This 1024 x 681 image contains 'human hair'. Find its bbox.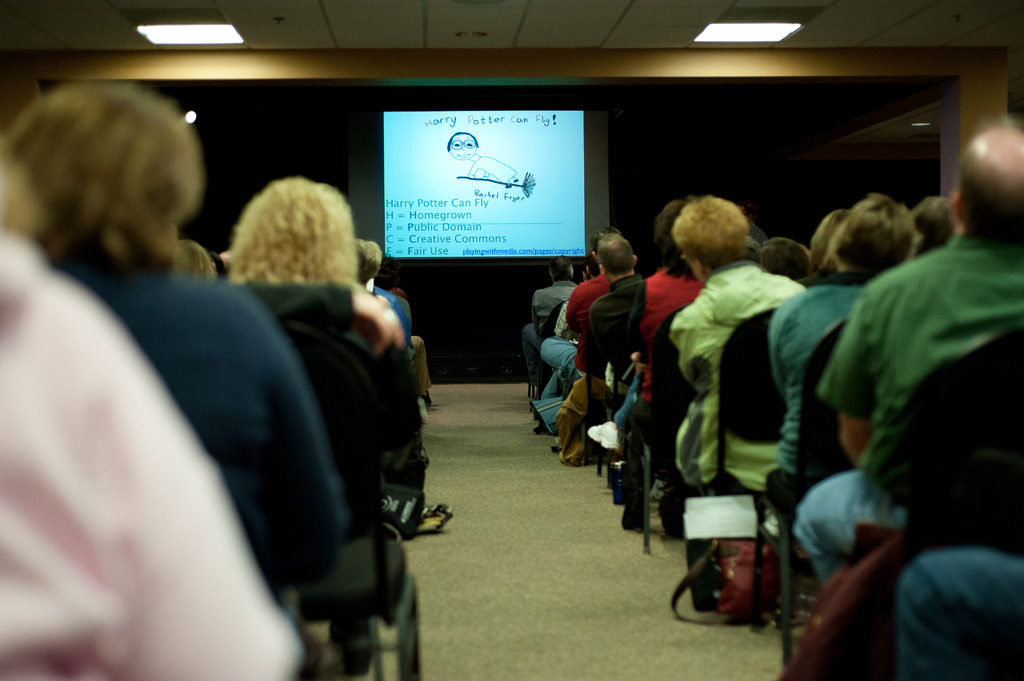
left=810, top=211, right=854, bottom=272.
